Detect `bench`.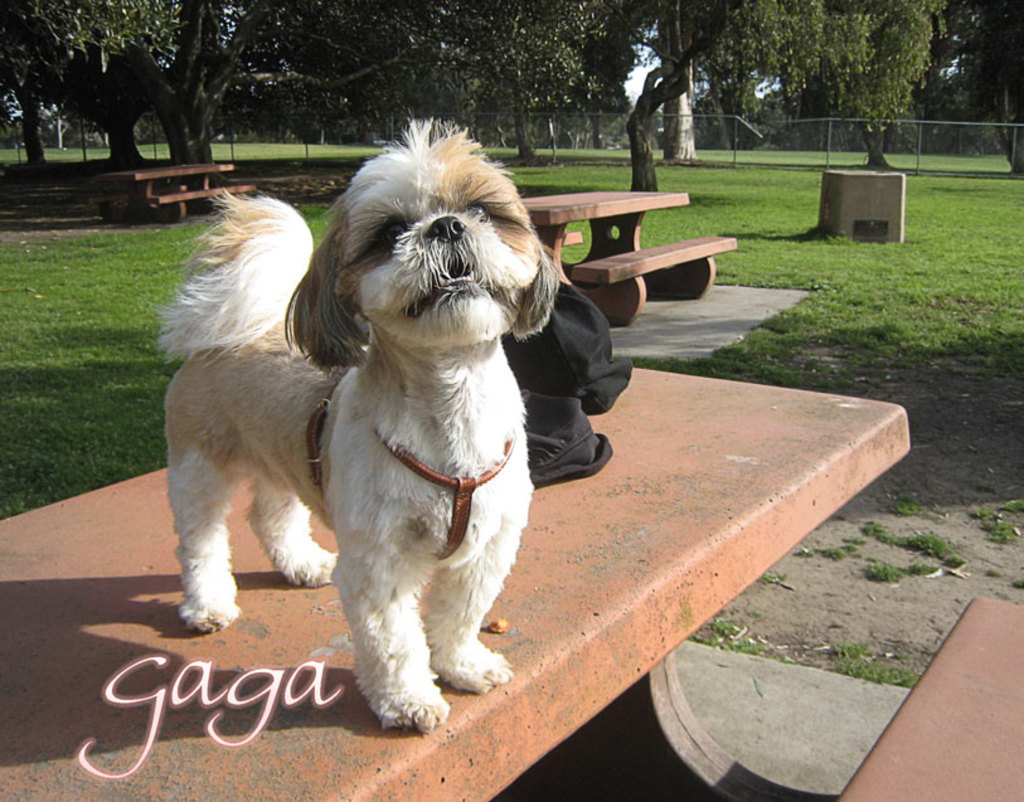
Detected at [x1=96, y1=155, x2=254, y2=219].
